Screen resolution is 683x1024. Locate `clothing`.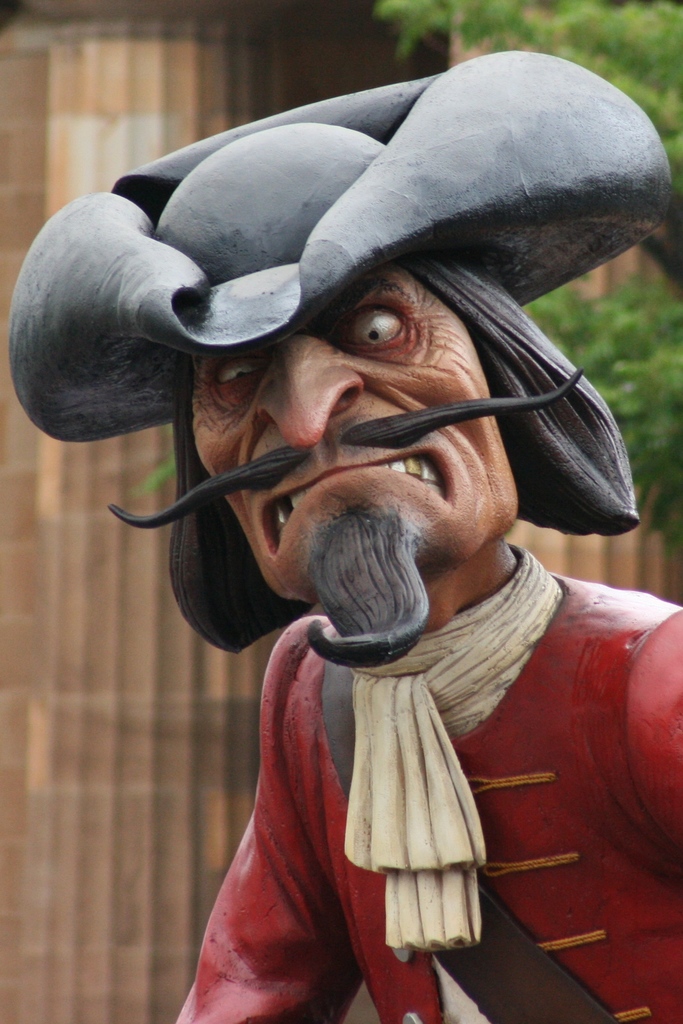
region(238, 541, 641, 979).
